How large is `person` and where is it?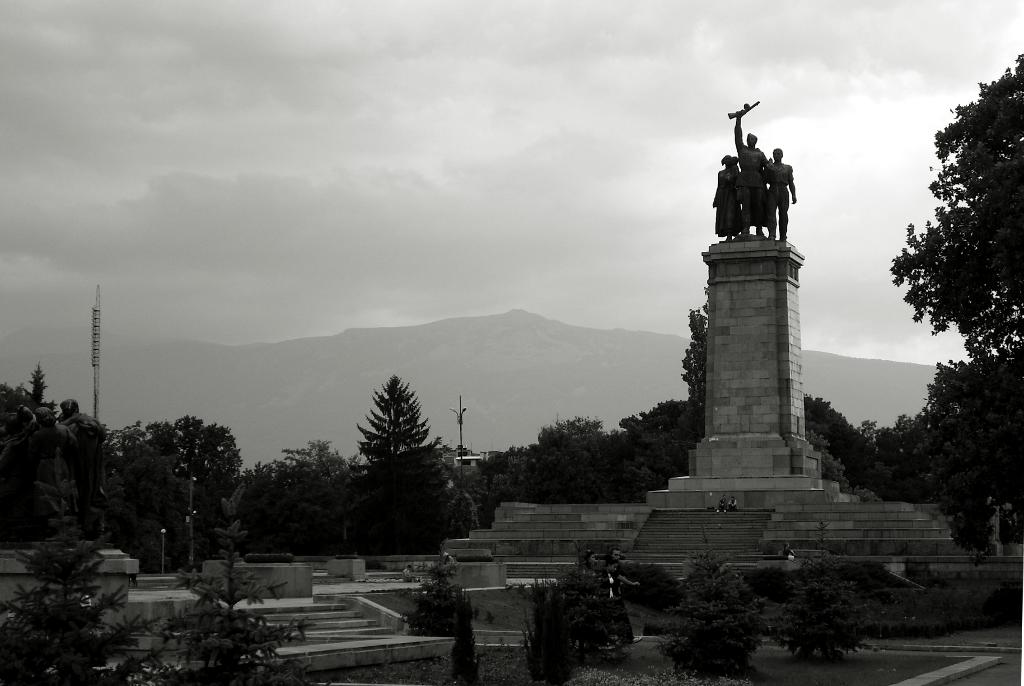
Bounding box: Rect(712, 153, 746, 241).
